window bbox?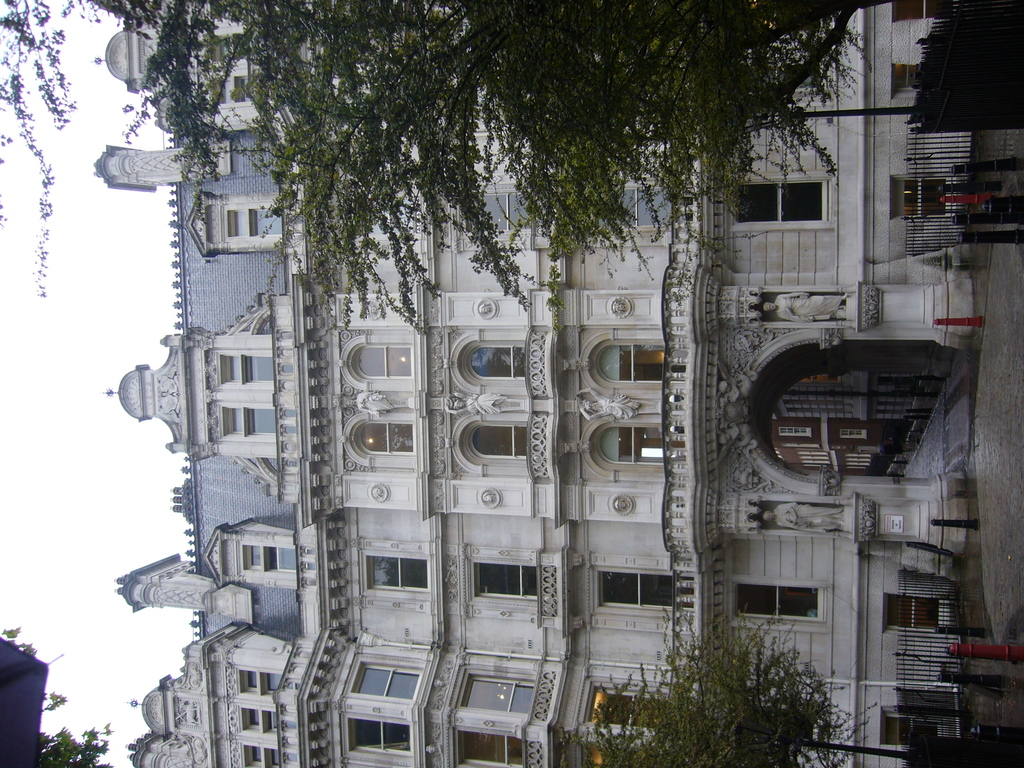
362,556,431,588
